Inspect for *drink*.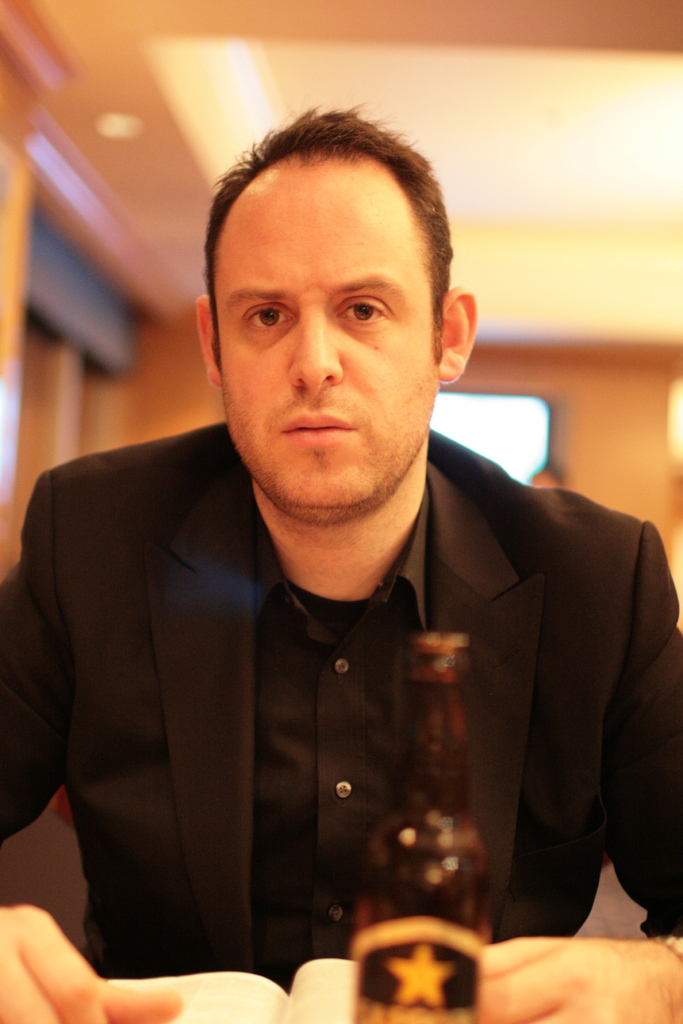
Inspection: x1=351, y1=634, x2=475, y2=1023.
